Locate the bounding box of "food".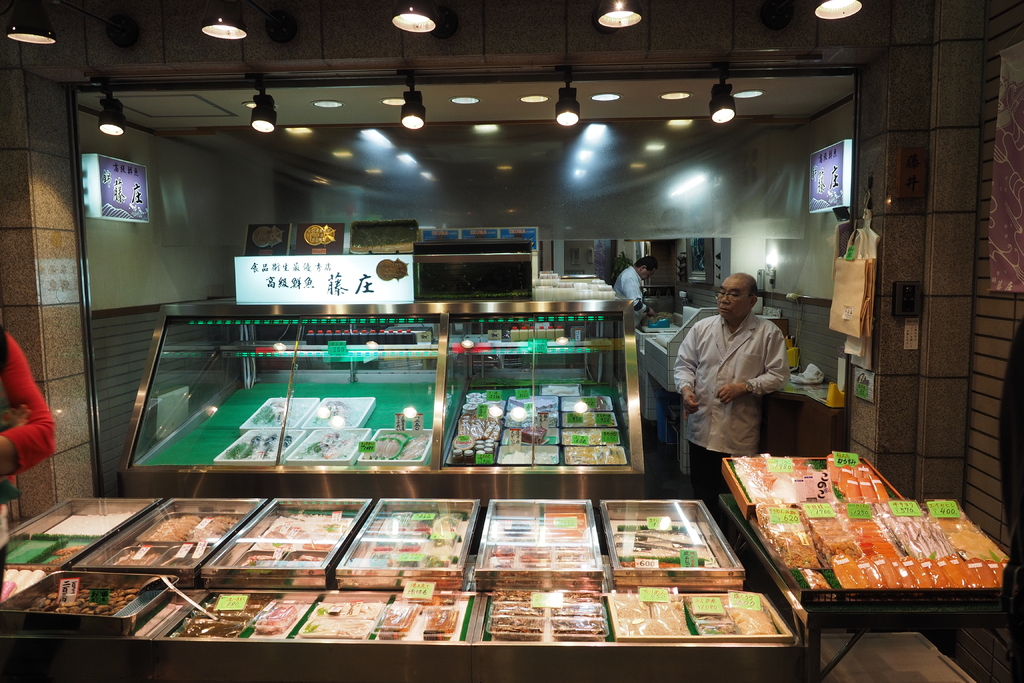
Bounding box: (563, 410, 627, 464).
